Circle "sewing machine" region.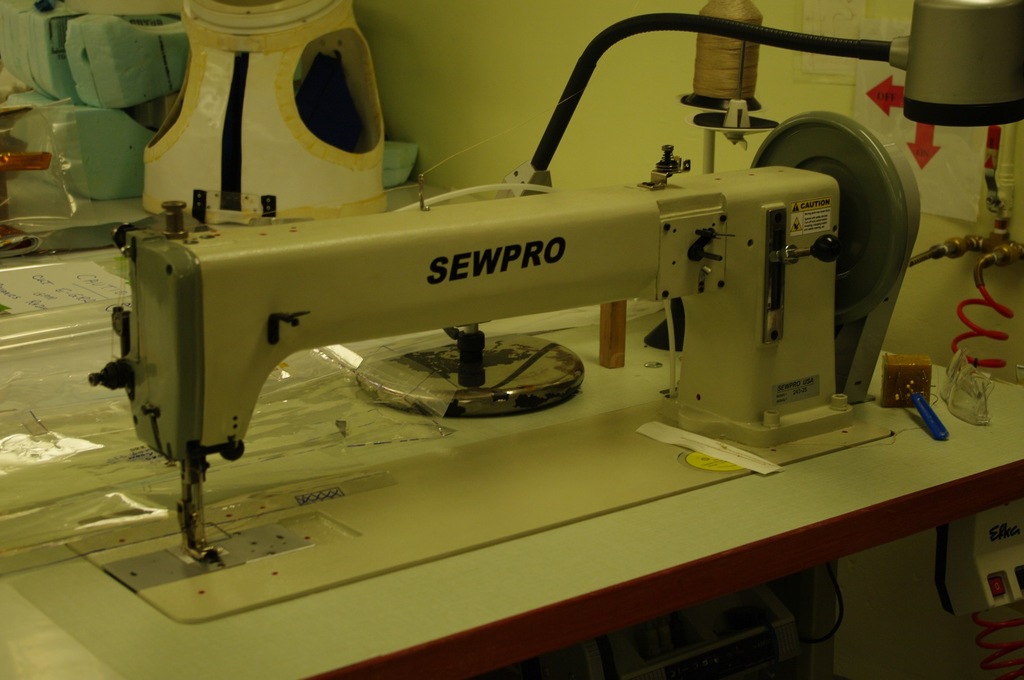
Region: x1=59, y1=0, x2=1023, y2=622.
